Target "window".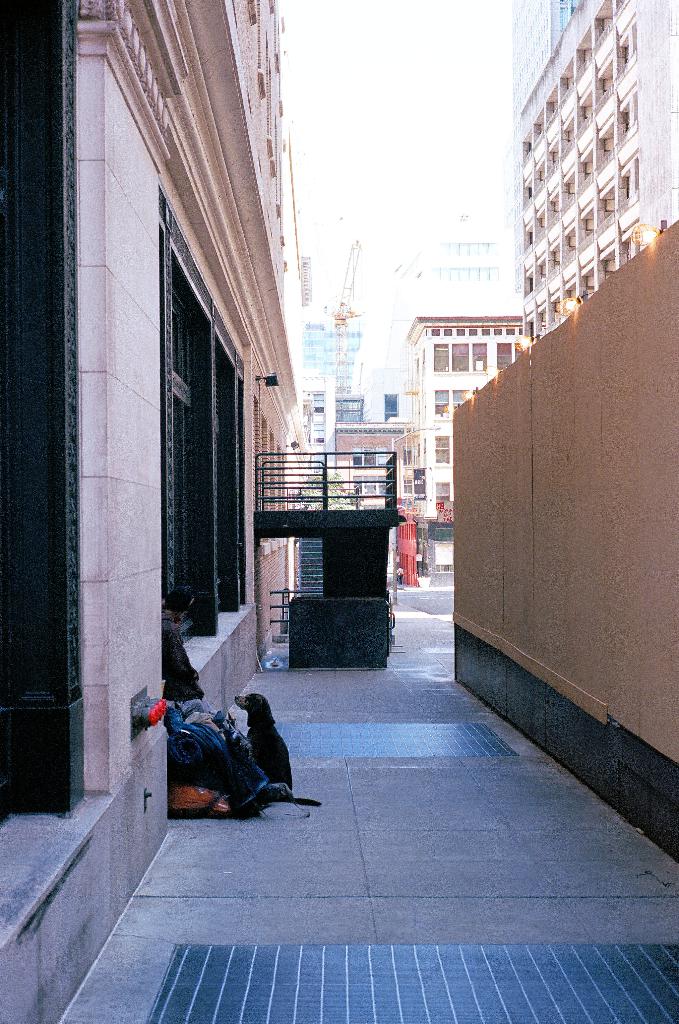
Target region: locate(545, 135, 559, 179).
